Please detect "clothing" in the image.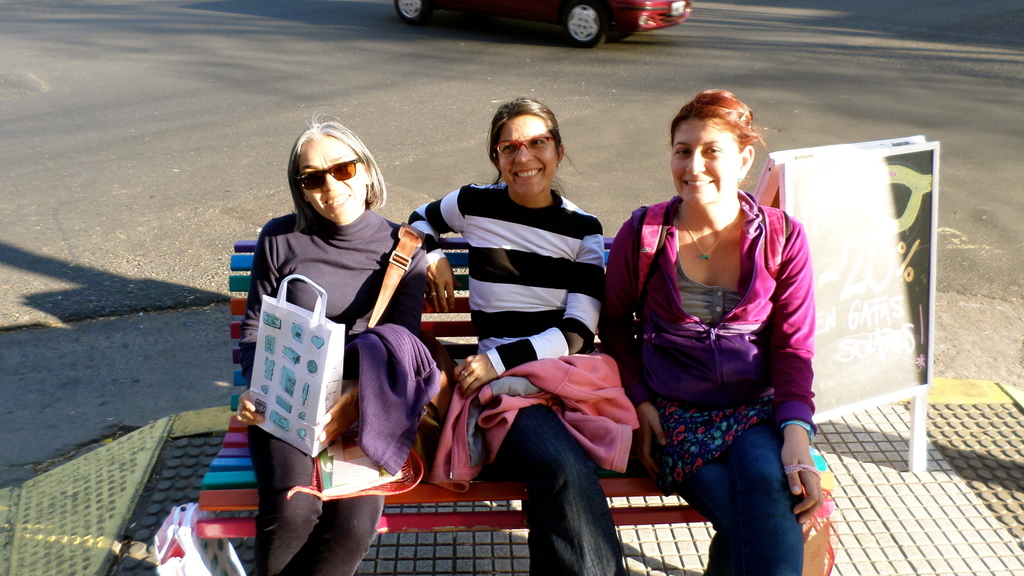
609, 211, 794, 566.
